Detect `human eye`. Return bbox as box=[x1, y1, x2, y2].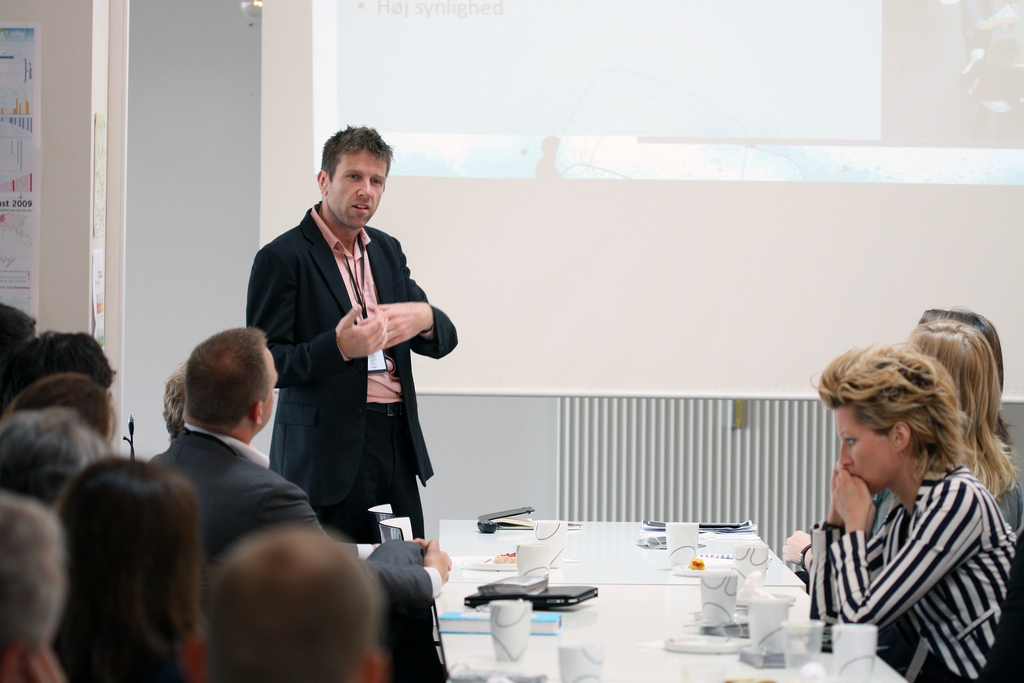
box=[370, 177, 381, 188].
